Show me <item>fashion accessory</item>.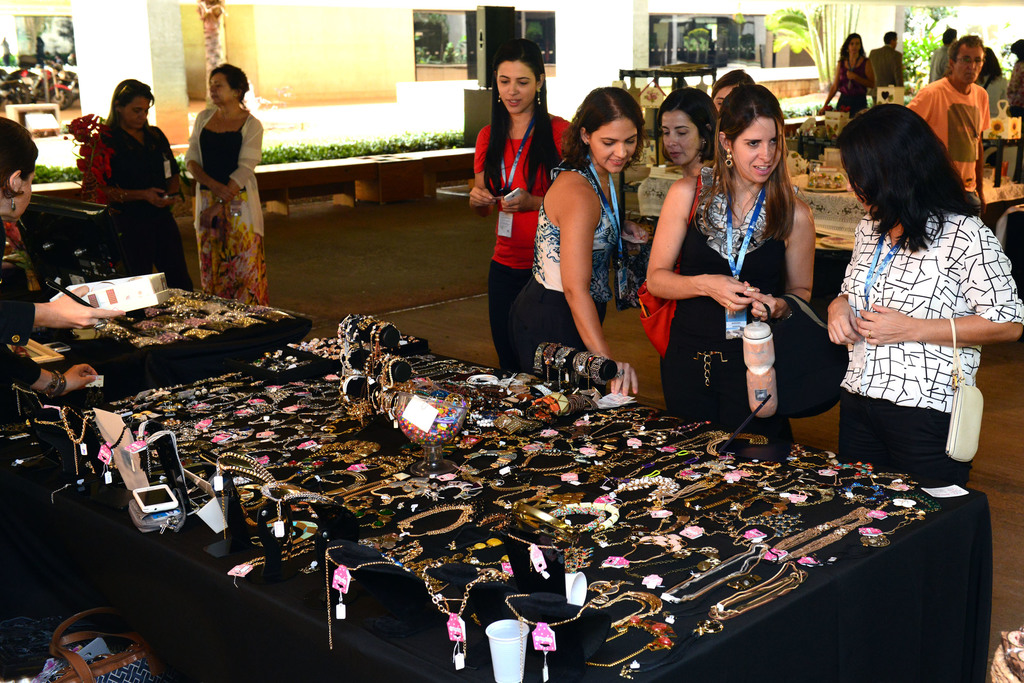
<item>fashion accessory</item> is here: select_region(765, 293, 851, 420).
